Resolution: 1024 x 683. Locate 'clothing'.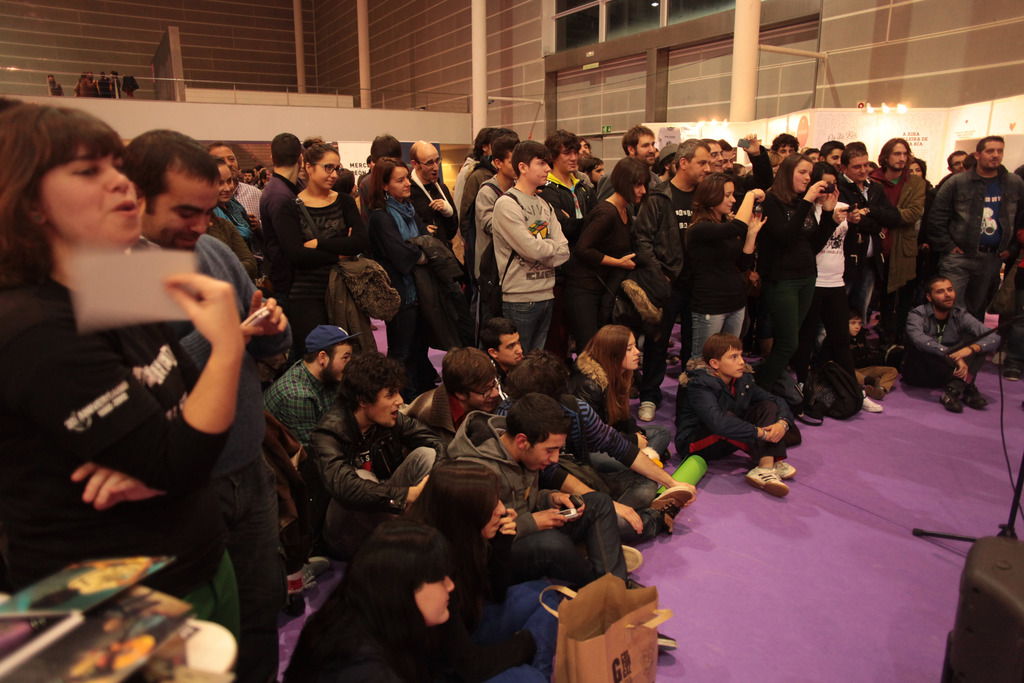
BBox(1007, 163, 1023, 329).
